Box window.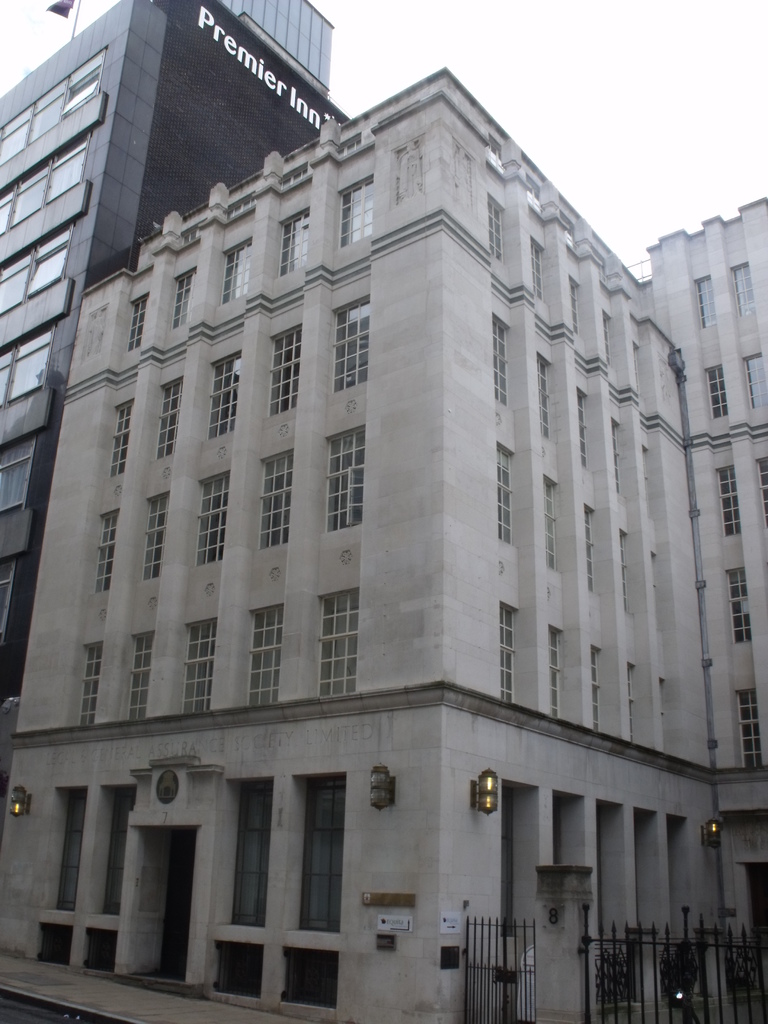
[x1=739, y1=694, x2=765, y2=765].
